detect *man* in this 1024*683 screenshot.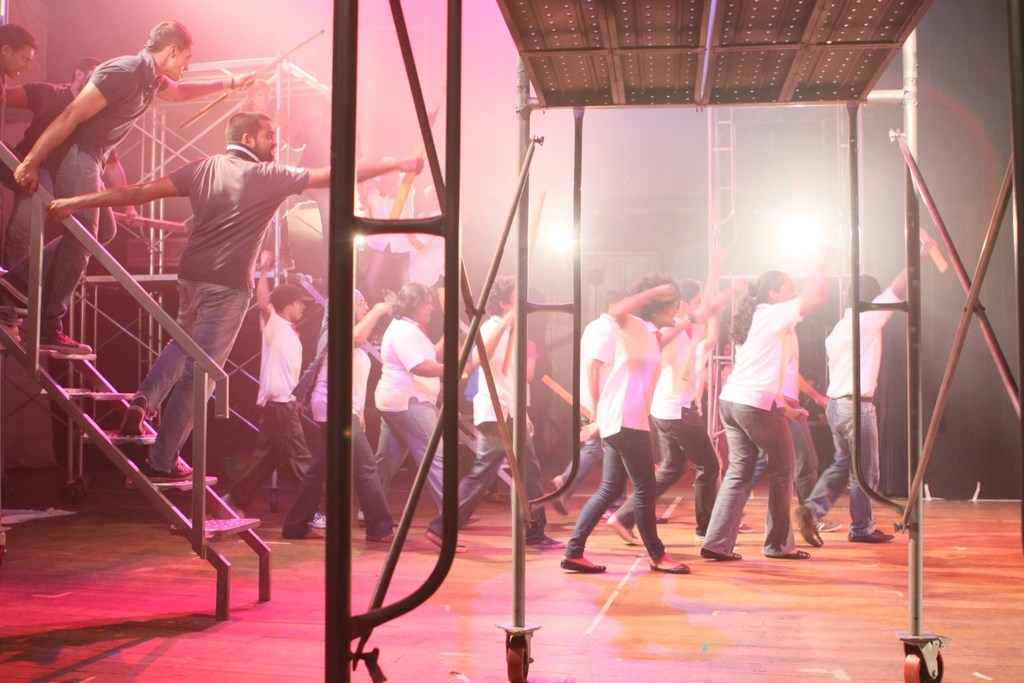
Detection: left=420, top=272, right=572, bottom=557.
